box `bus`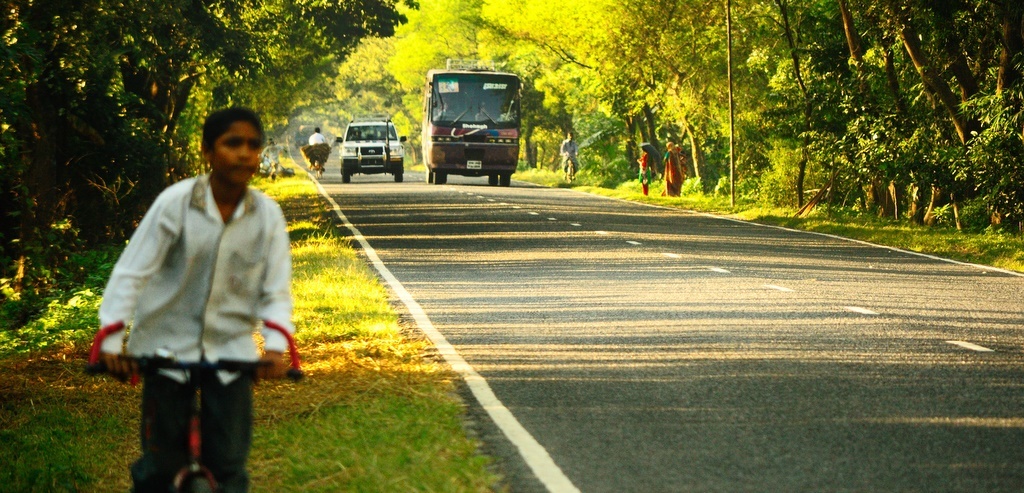
Rect(422, 53, 525, 193)
